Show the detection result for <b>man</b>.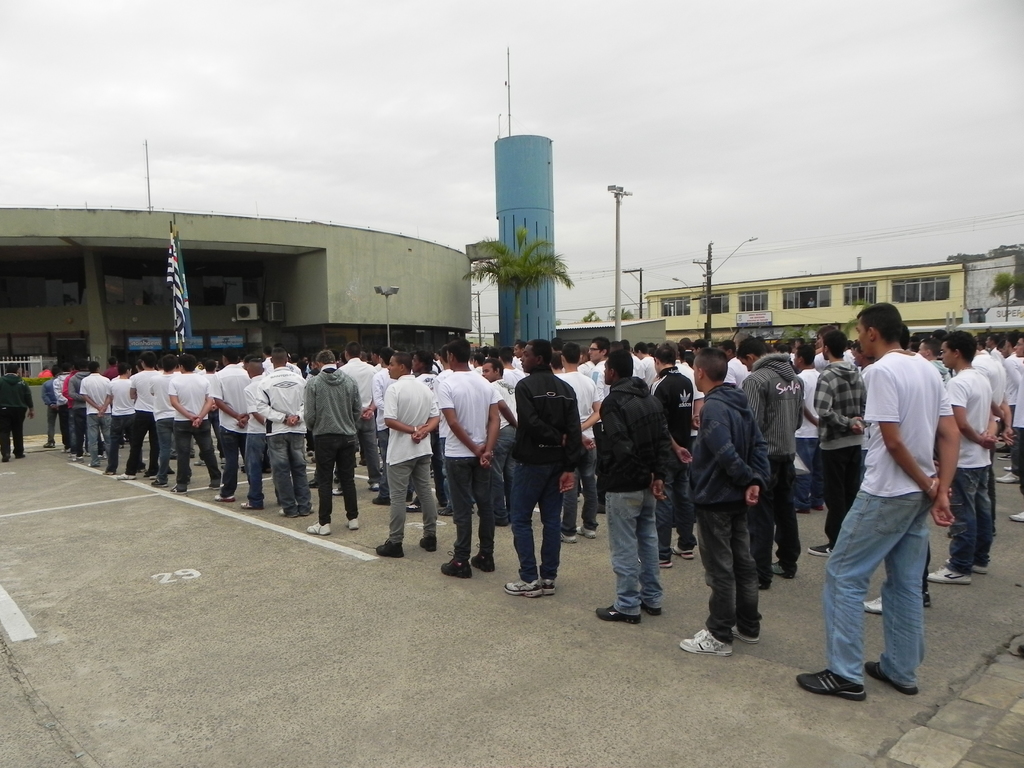
374 353 439 561.
